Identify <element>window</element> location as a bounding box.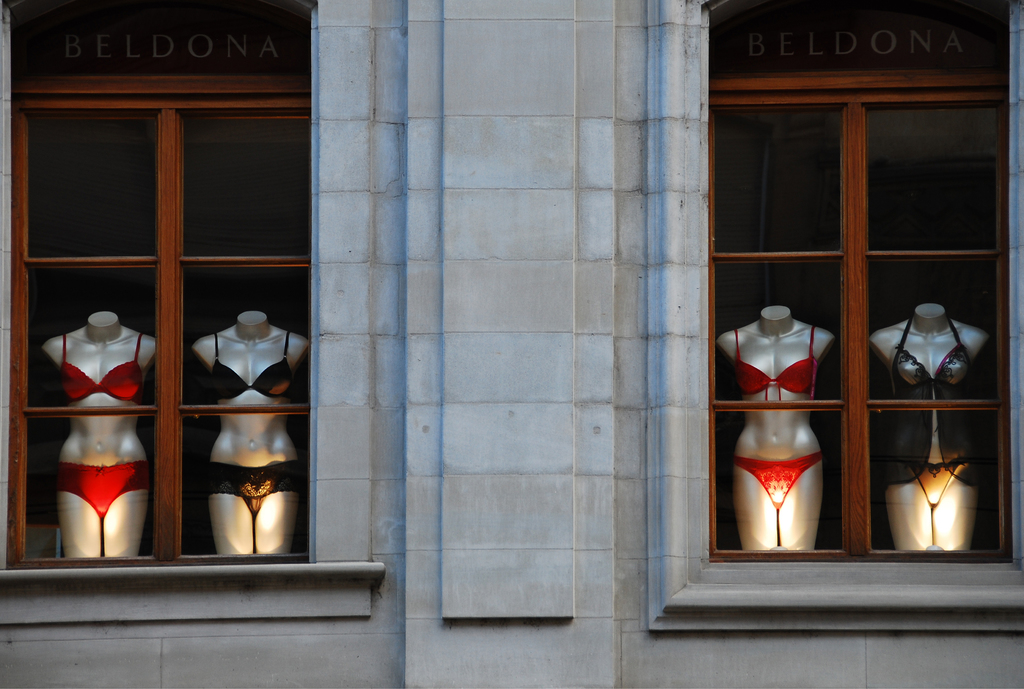
bbox=(0, 6, 308, 582).
